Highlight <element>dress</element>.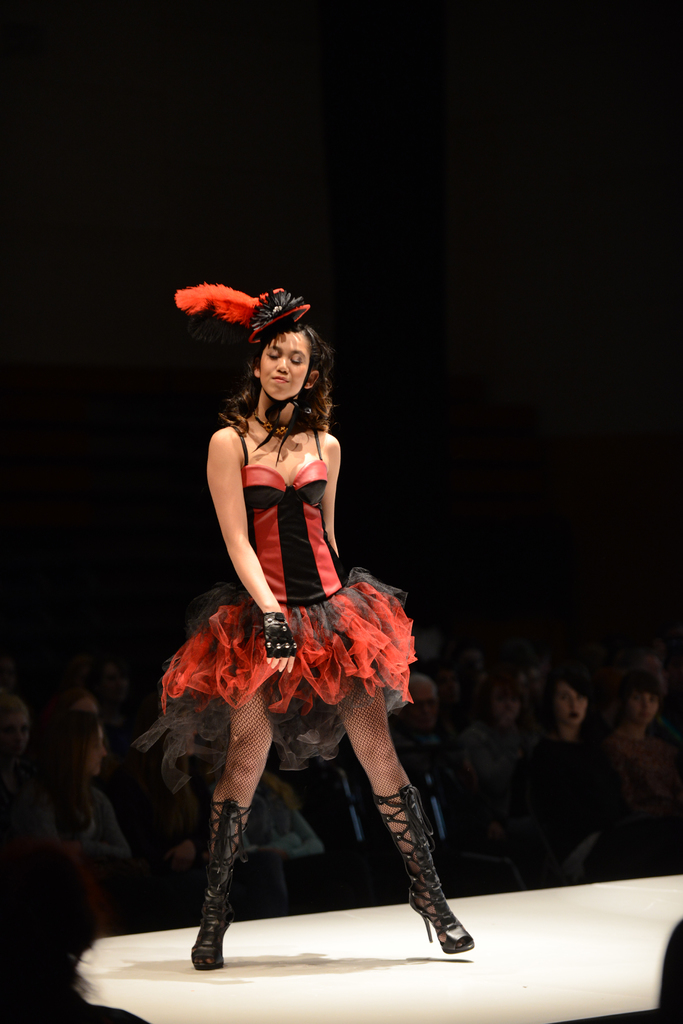
Highlighted region: x1=168 y1=408 x2=414 y2=752.
